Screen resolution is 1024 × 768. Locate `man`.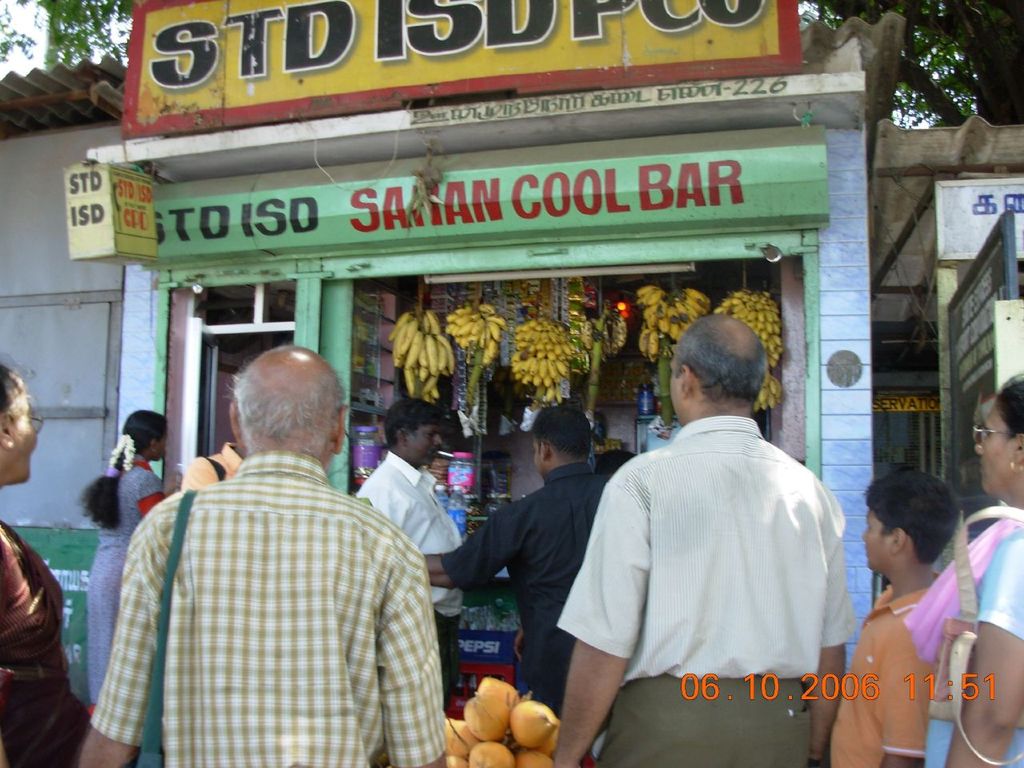
430/394/598/700.
